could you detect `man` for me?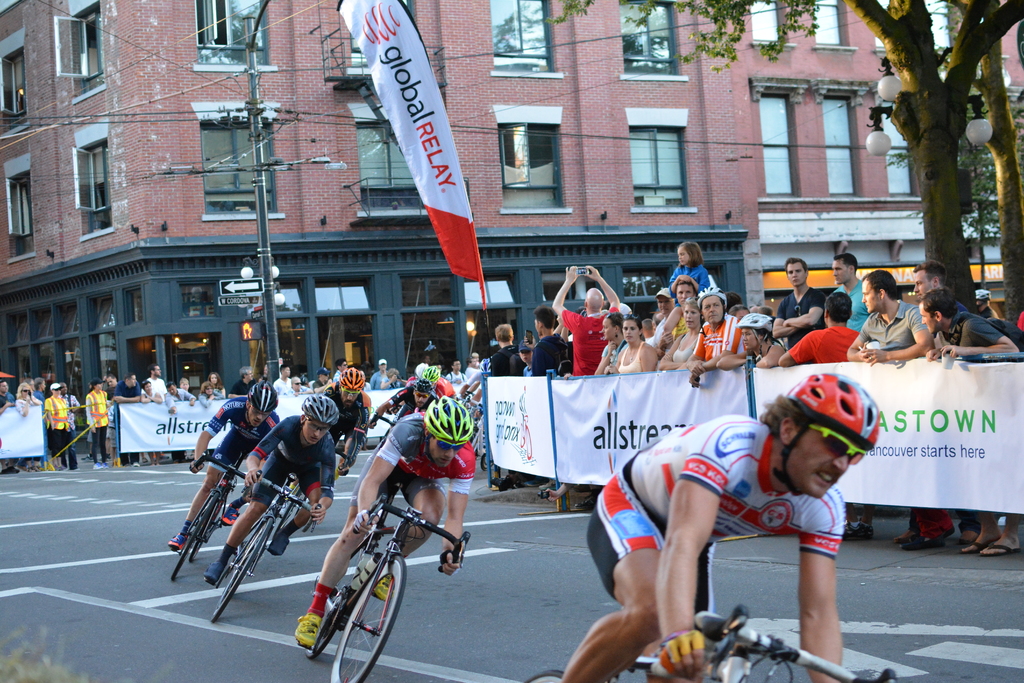
Detection result: 641,319,654,342.
